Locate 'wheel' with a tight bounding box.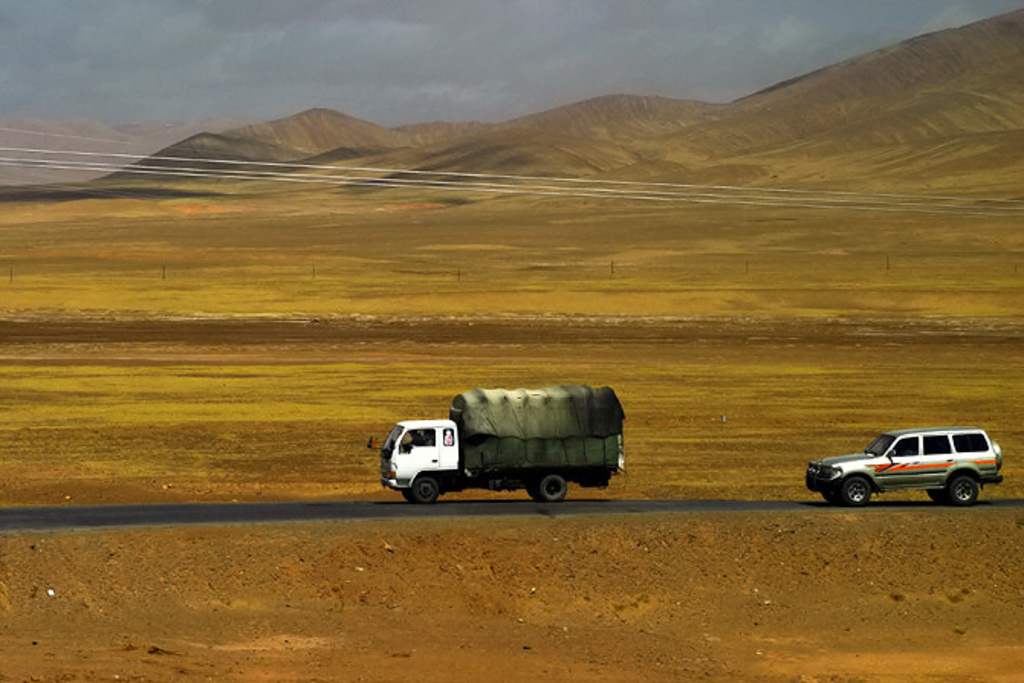
533/475/570/503.
